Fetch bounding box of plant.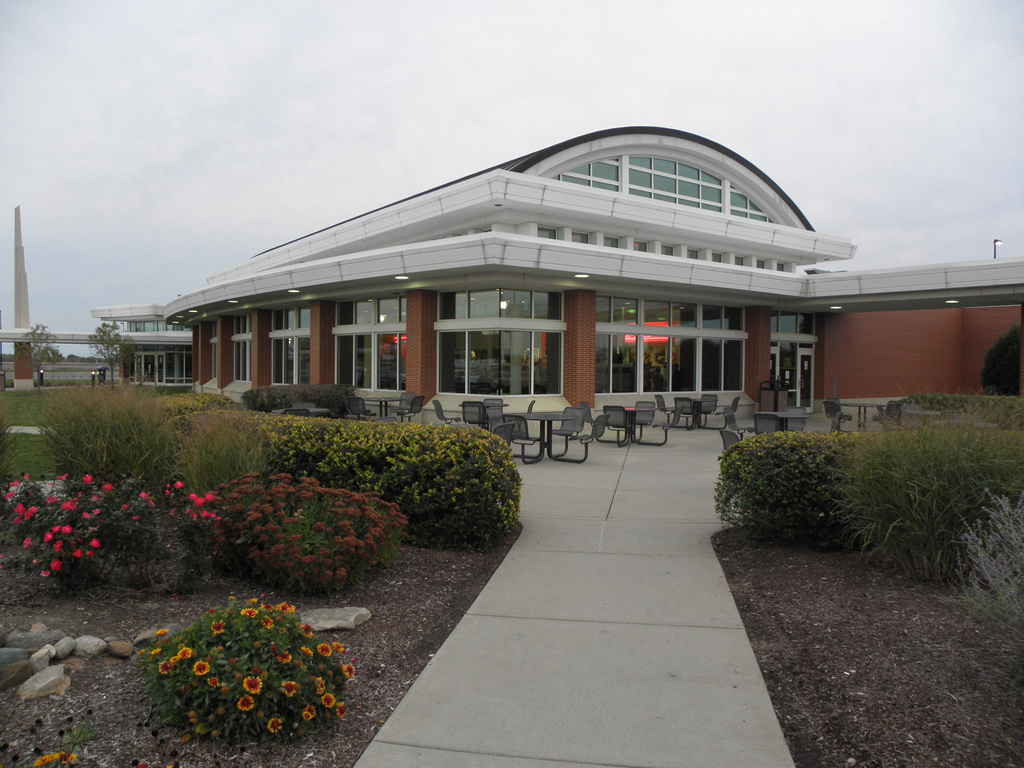
Bbox: 128,587,374,744.
